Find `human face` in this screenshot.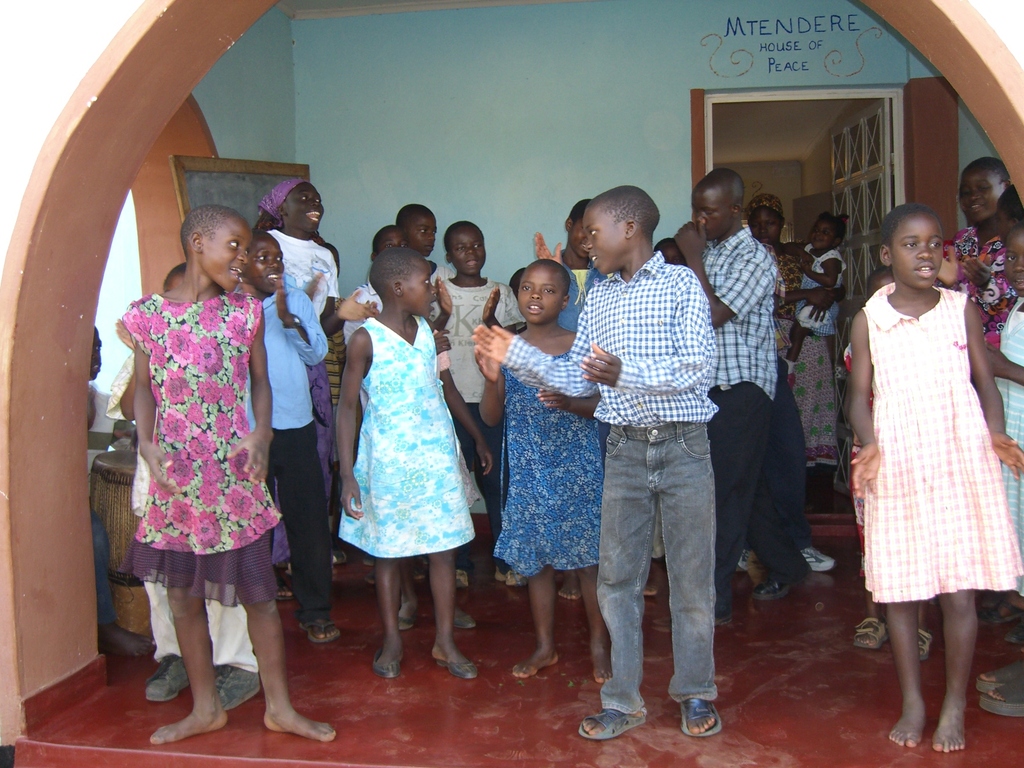
The bounding box for `human face` is [900, 212, 941, 285].
